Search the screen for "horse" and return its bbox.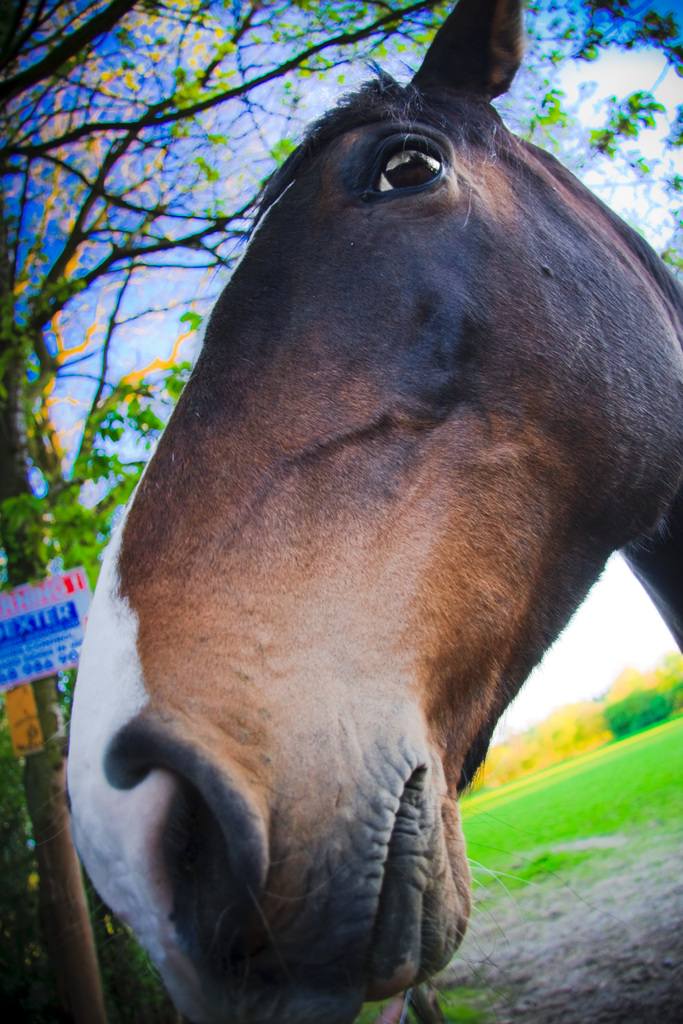
Found: [left=65, top=0, right=682, bottom=1023].
